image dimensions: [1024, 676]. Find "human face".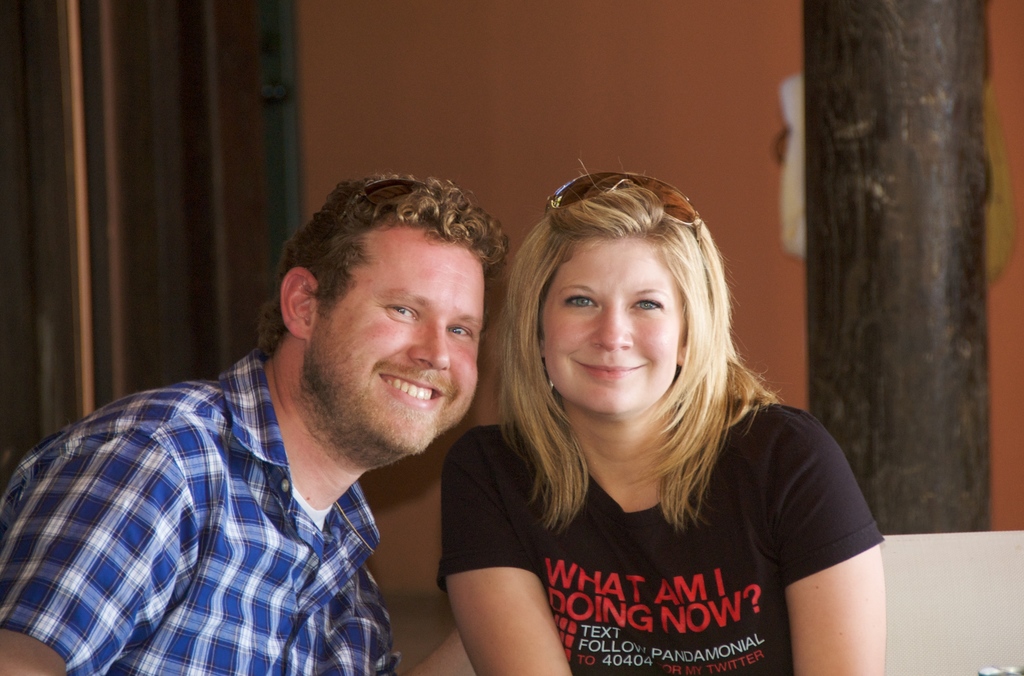
545, 237, 681, 415.
